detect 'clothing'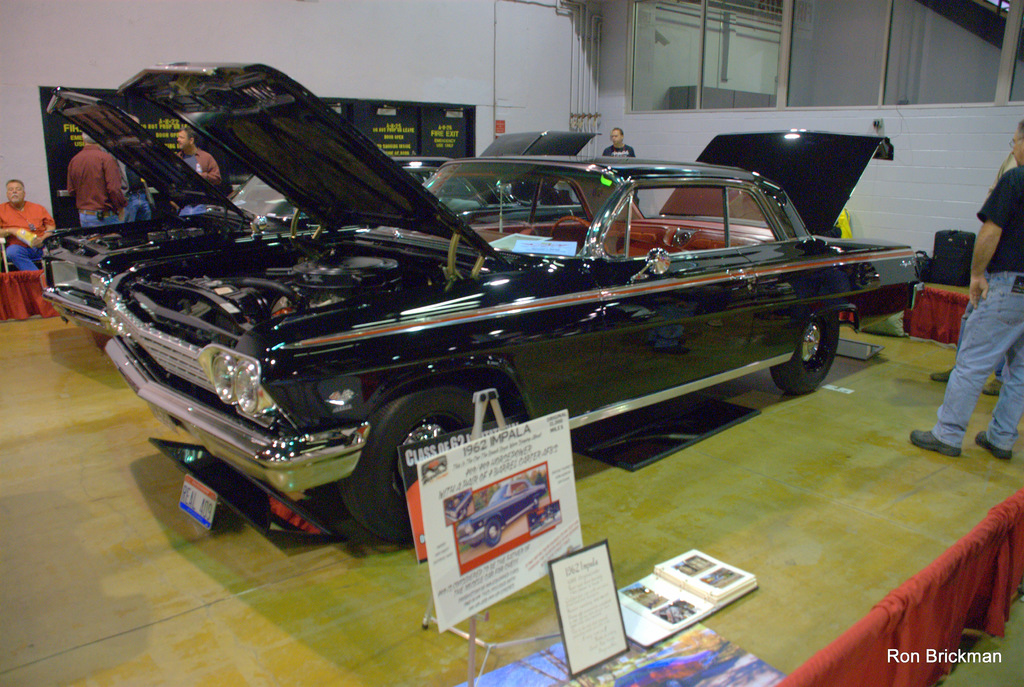
119/165/147/229
